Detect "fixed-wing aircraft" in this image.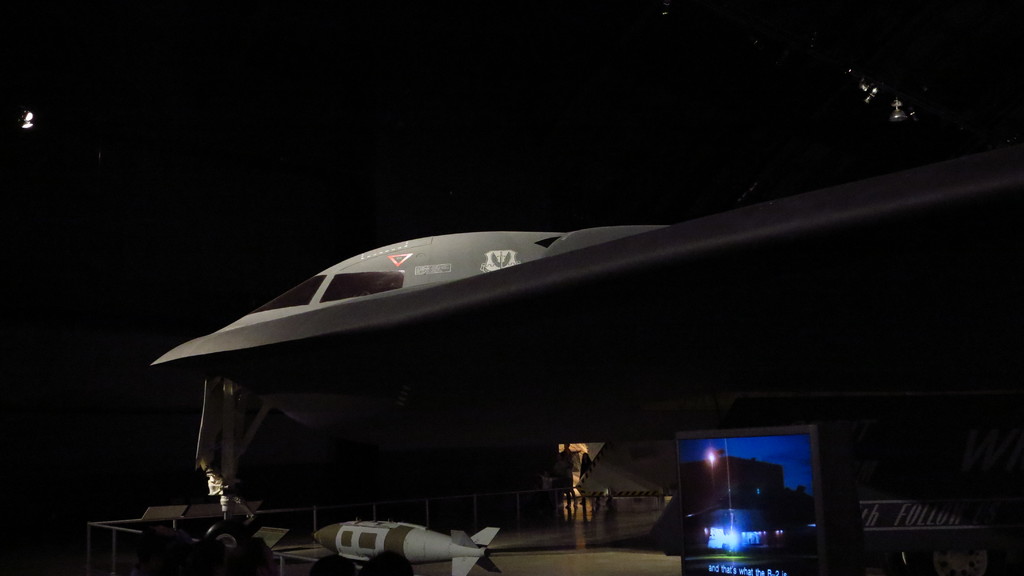
Detection: bbox=(152, 131, 1023, 575).
